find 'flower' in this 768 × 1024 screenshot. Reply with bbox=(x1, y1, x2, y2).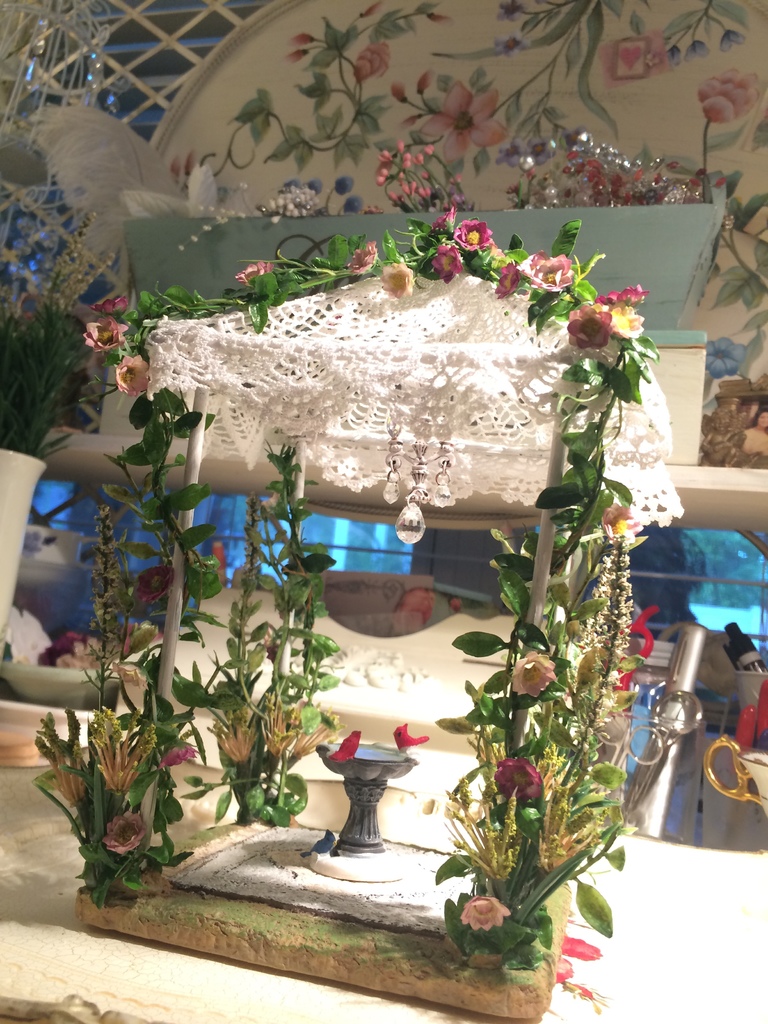
bbox=(429, 204, 455, 239).
